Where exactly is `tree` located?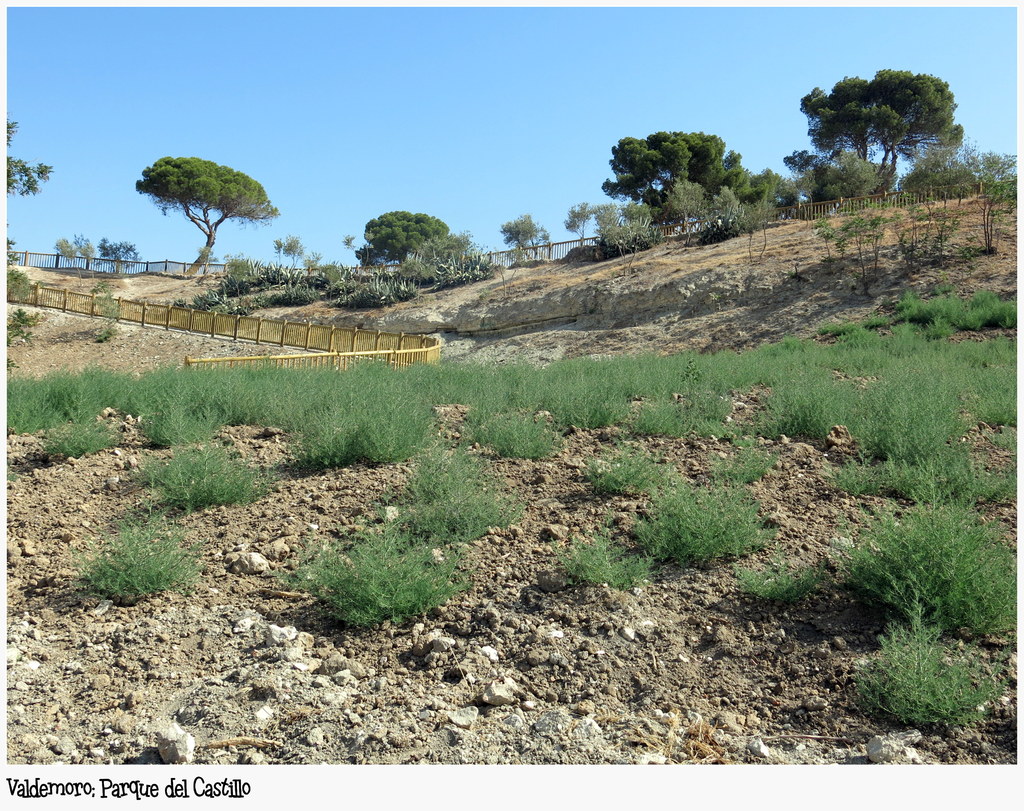
Its bounding box is select_region(360, 212, 452, 268).
